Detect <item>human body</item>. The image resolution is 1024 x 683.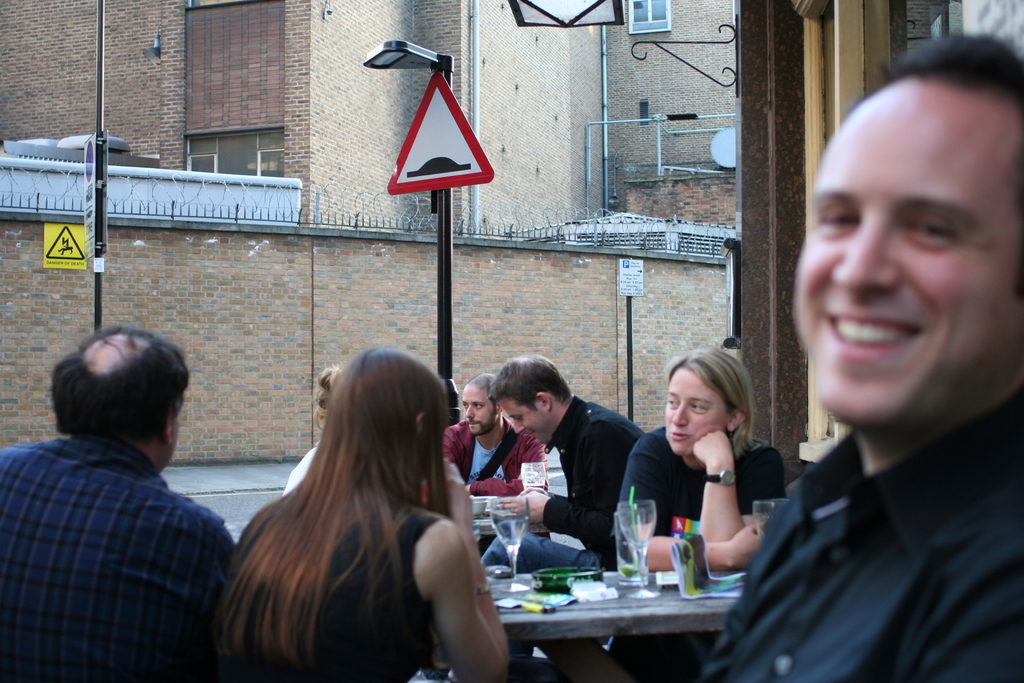
[620,350,780,569].
